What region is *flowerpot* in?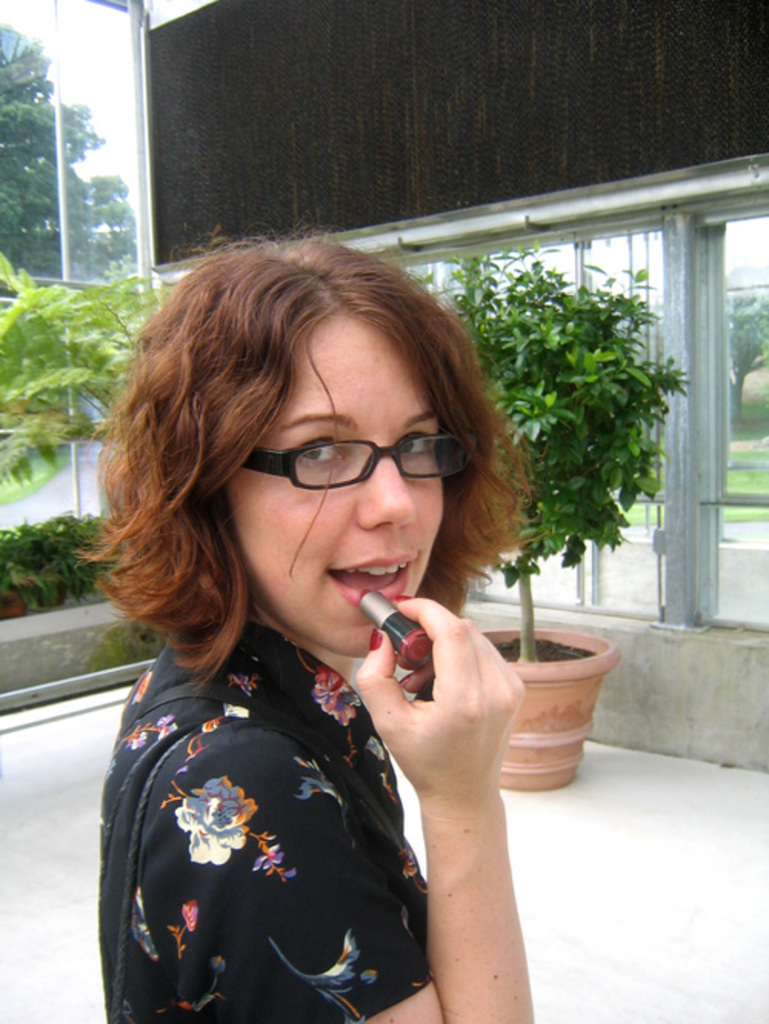
box=[0, 590, 28, 617].
